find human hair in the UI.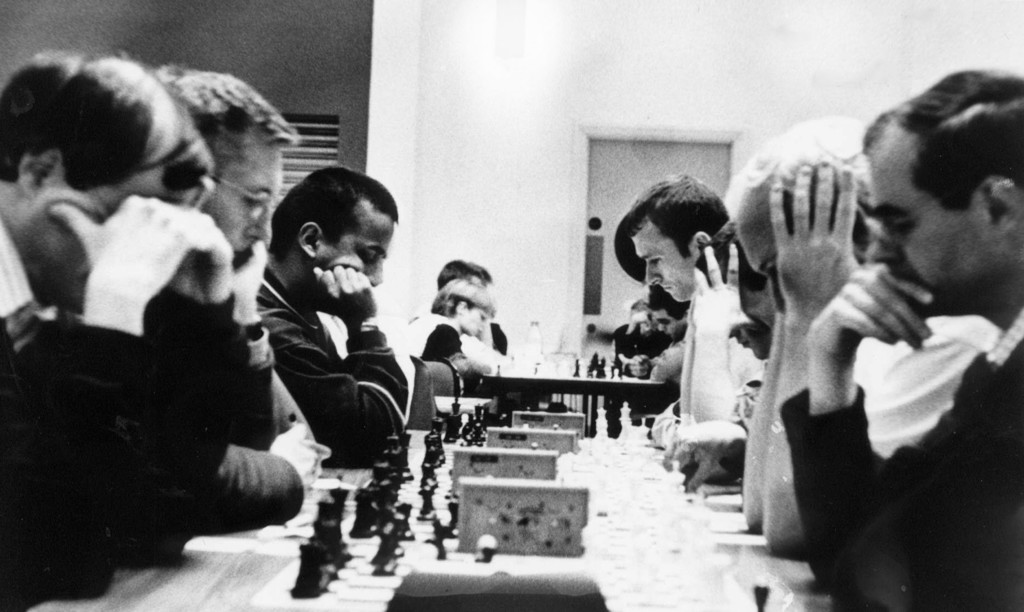
UI element at <region>858, 69, 1023, 216</region>.
